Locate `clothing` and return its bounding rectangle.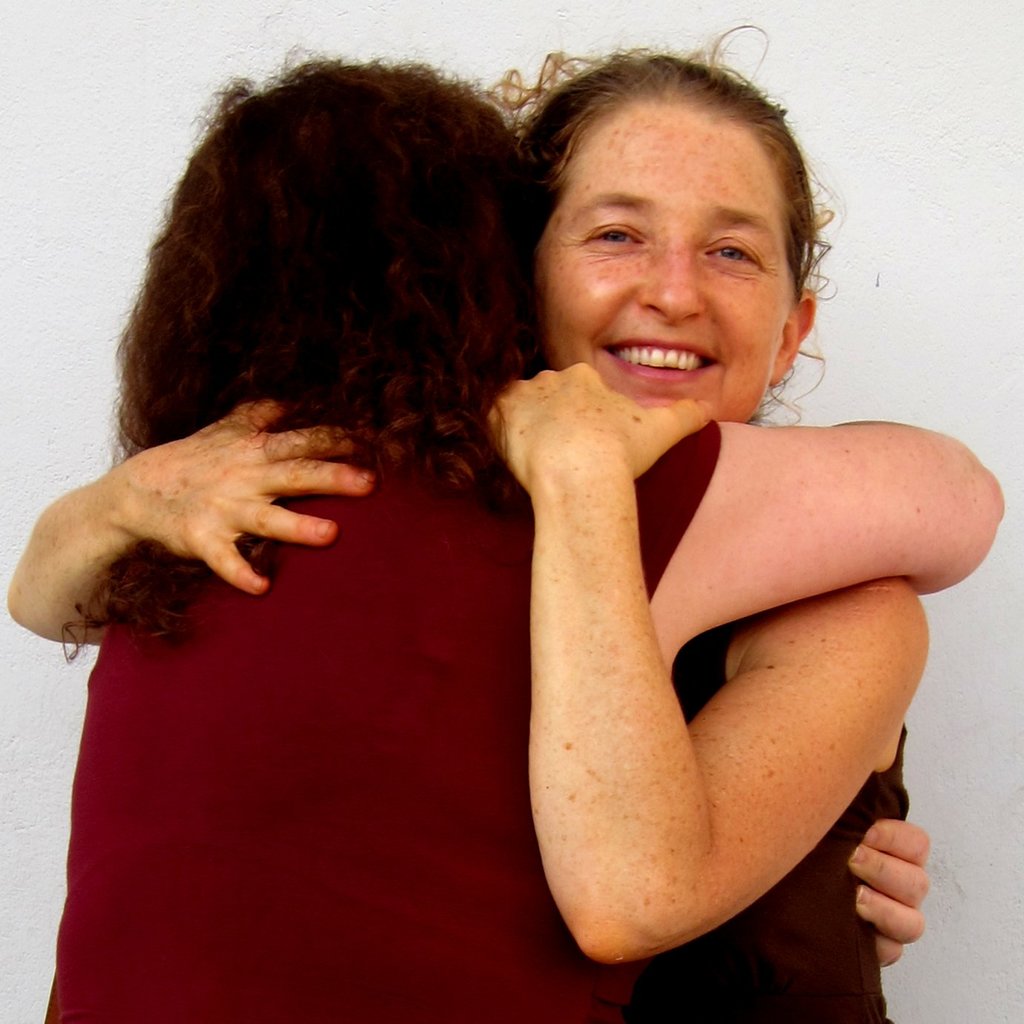
<region>45, 426, 720, 1023</region>.
